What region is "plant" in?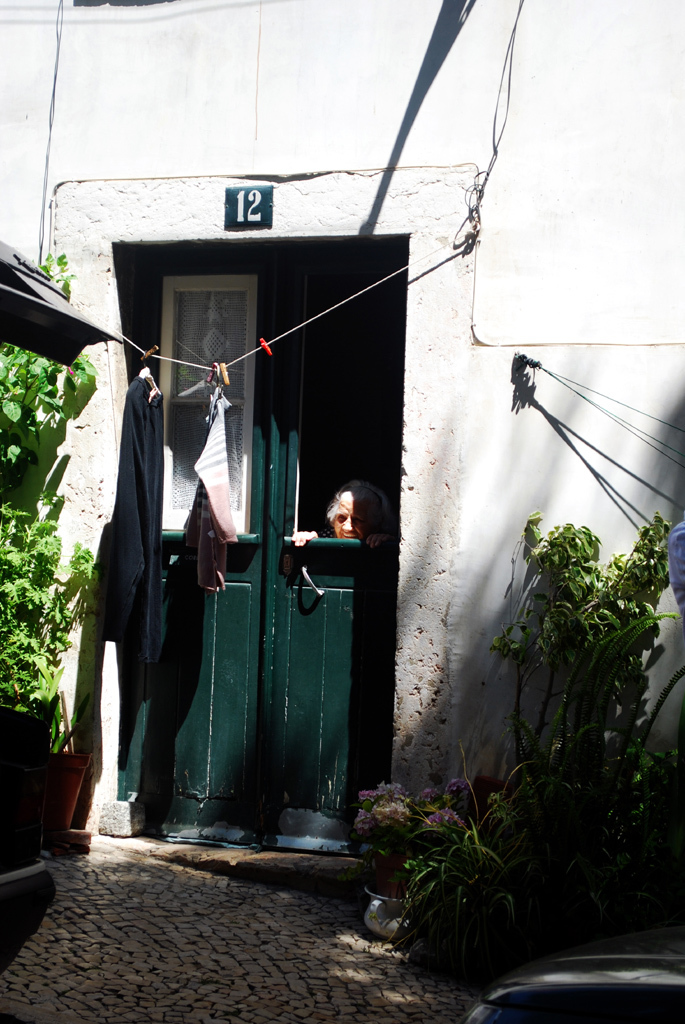
[x1=388, y1=728, x2=551, y2=981].
